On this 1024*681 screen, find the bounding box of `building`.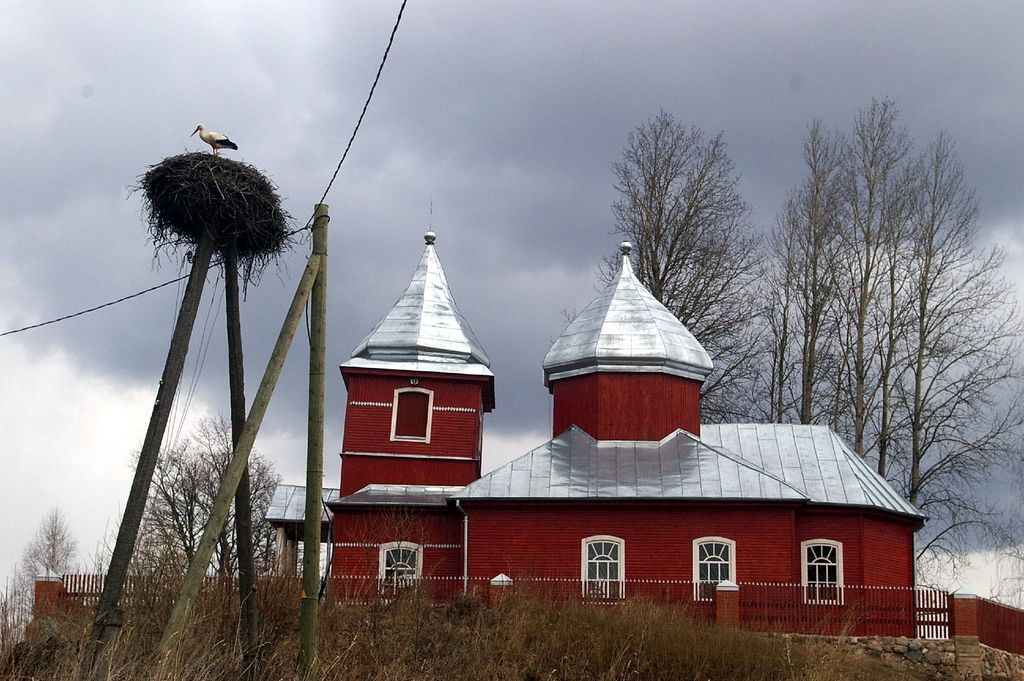
Bounding box: select_region(268, 227, 932, 610).
